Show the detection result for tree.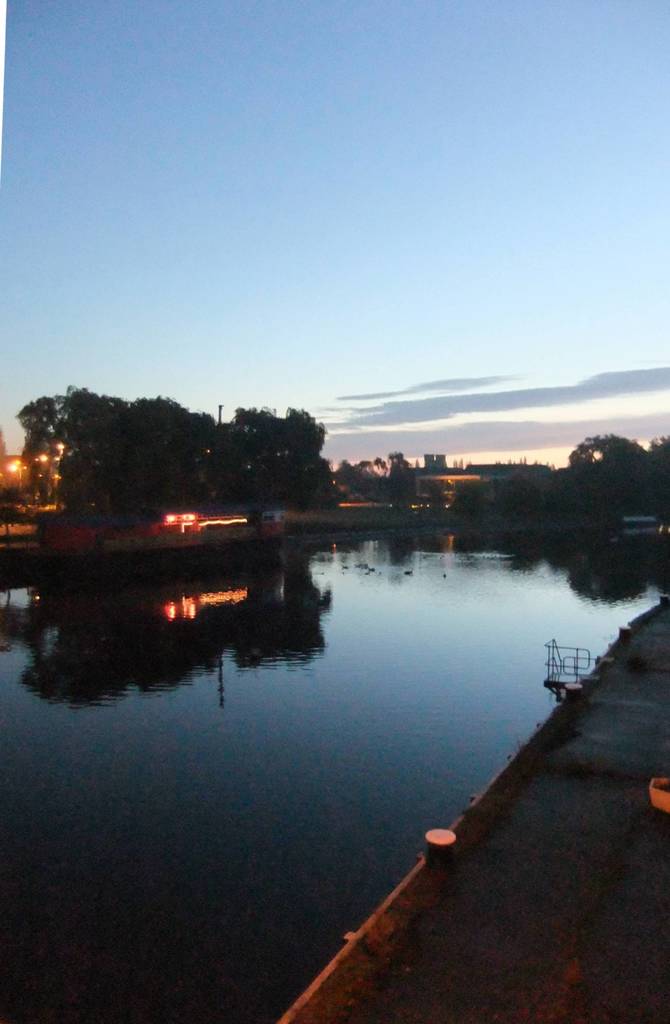
bbox=(11, 395, 65, 452).
